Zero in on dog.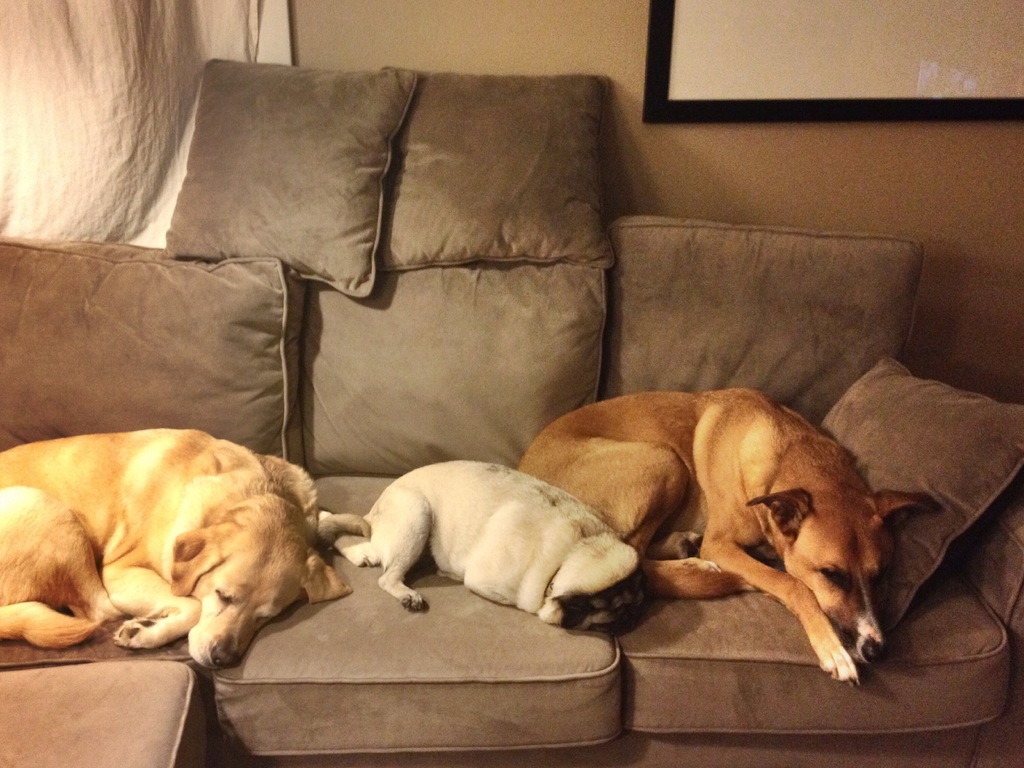
Zeroed in: [left=0, top=423, right=348, bottom=653].
